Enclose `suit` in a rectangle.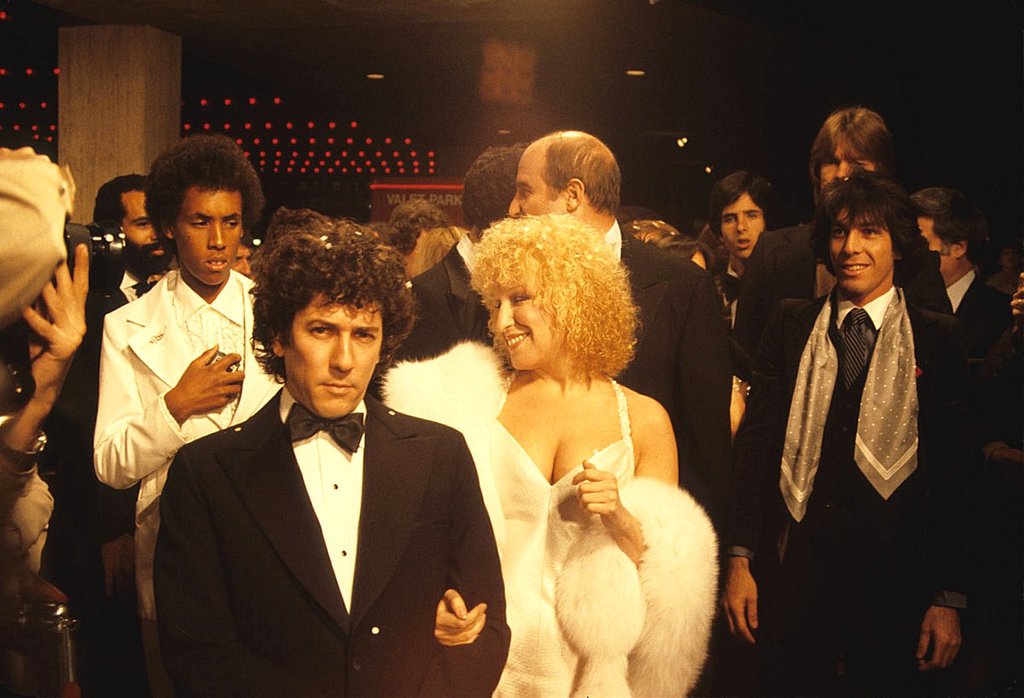
detection(378, 240, 495, 378).
